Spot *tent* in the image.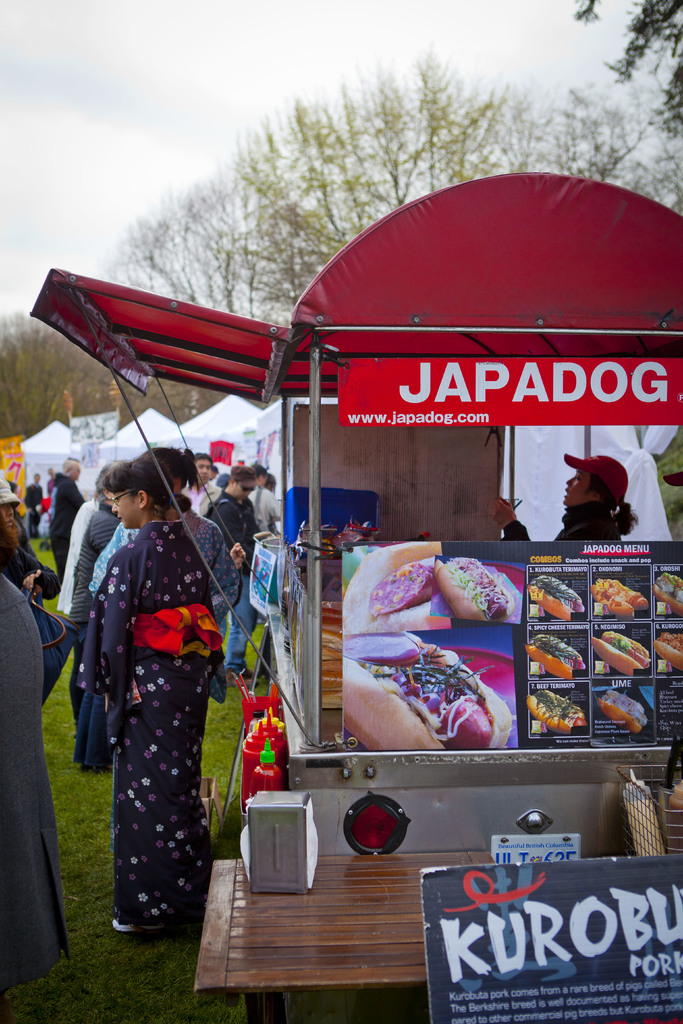
*tent* found at box=[100, 409, 192, 492].
